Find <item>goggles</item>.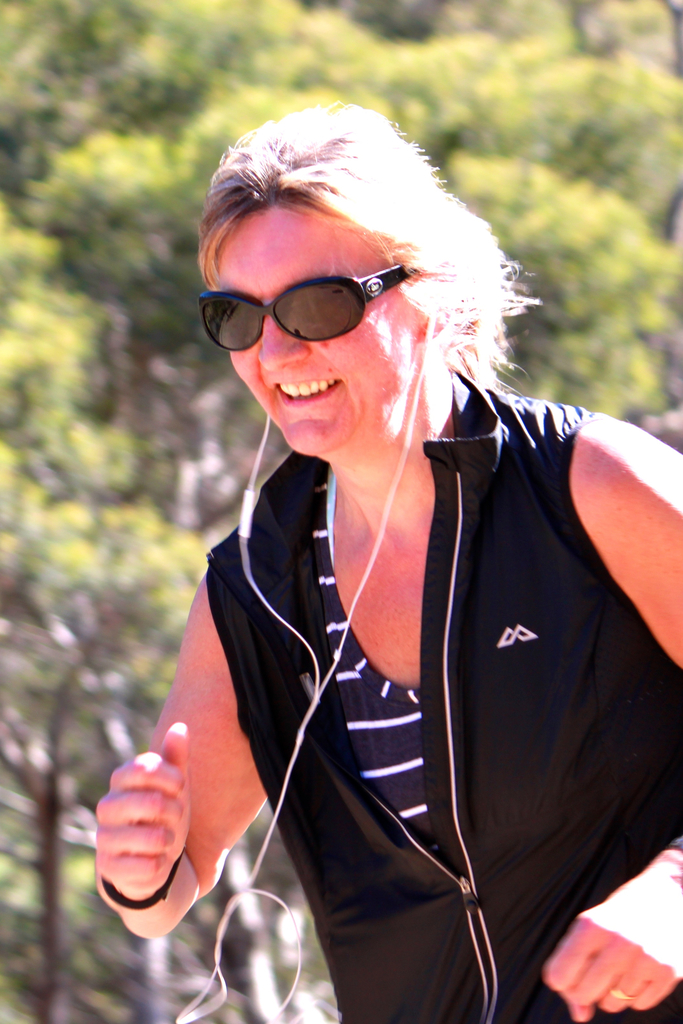
x1=219, y1=253, x2=448, y2=342.
